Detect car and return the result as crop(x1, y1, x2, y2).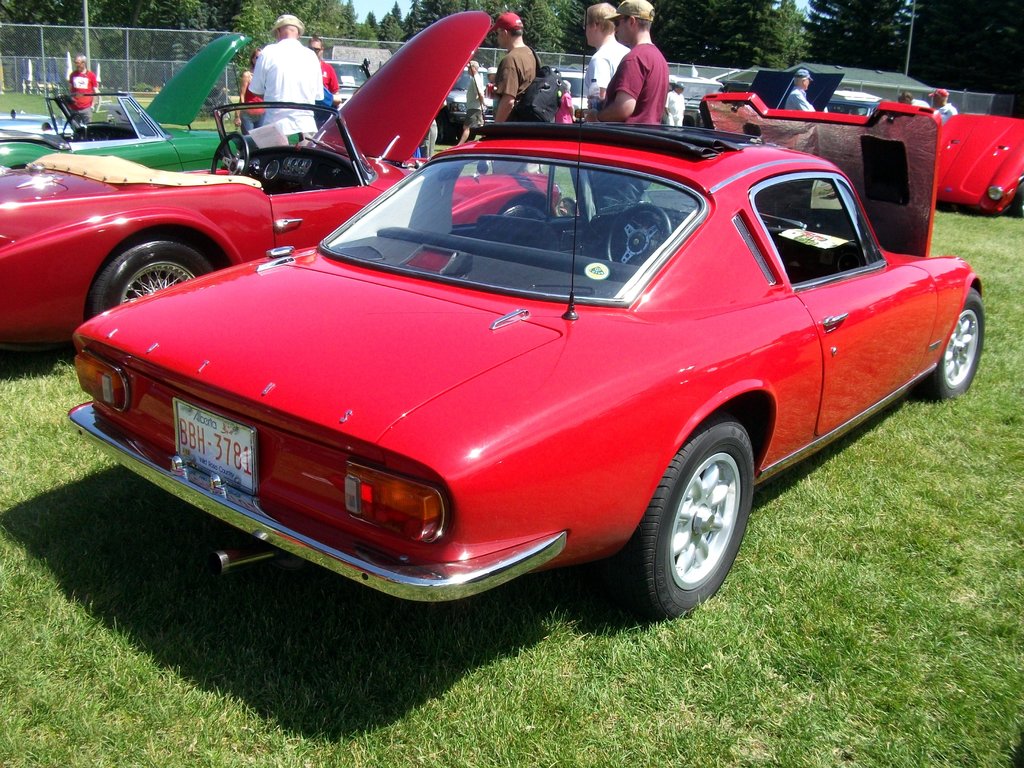
crop(320, 55, 371, 106).
